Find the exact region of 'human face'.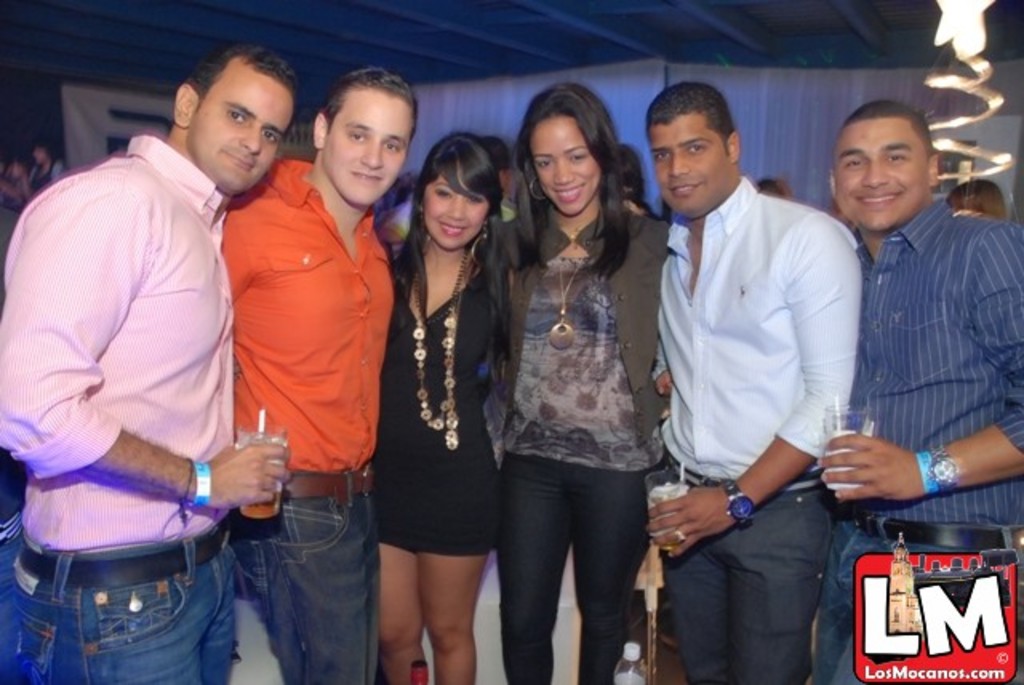
Exact region: [822, 117, 933, 232].
